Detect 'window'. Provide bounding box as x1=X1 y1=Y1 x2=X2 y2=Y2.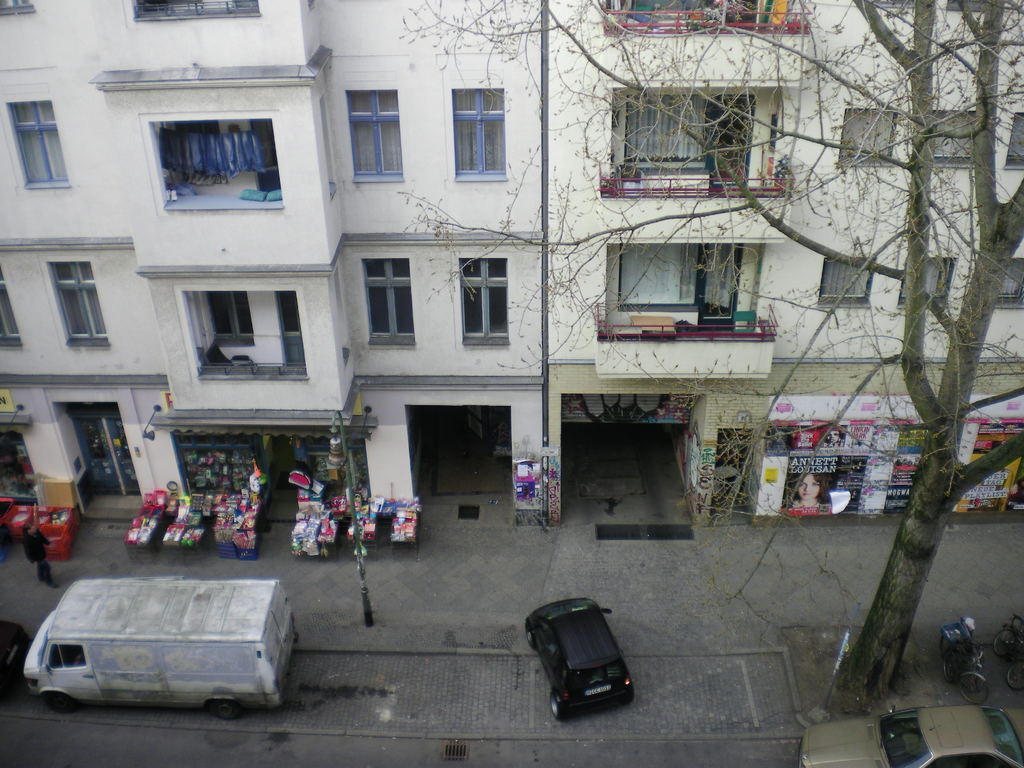
x1=446 y1=88 x2=512 y2=179.
